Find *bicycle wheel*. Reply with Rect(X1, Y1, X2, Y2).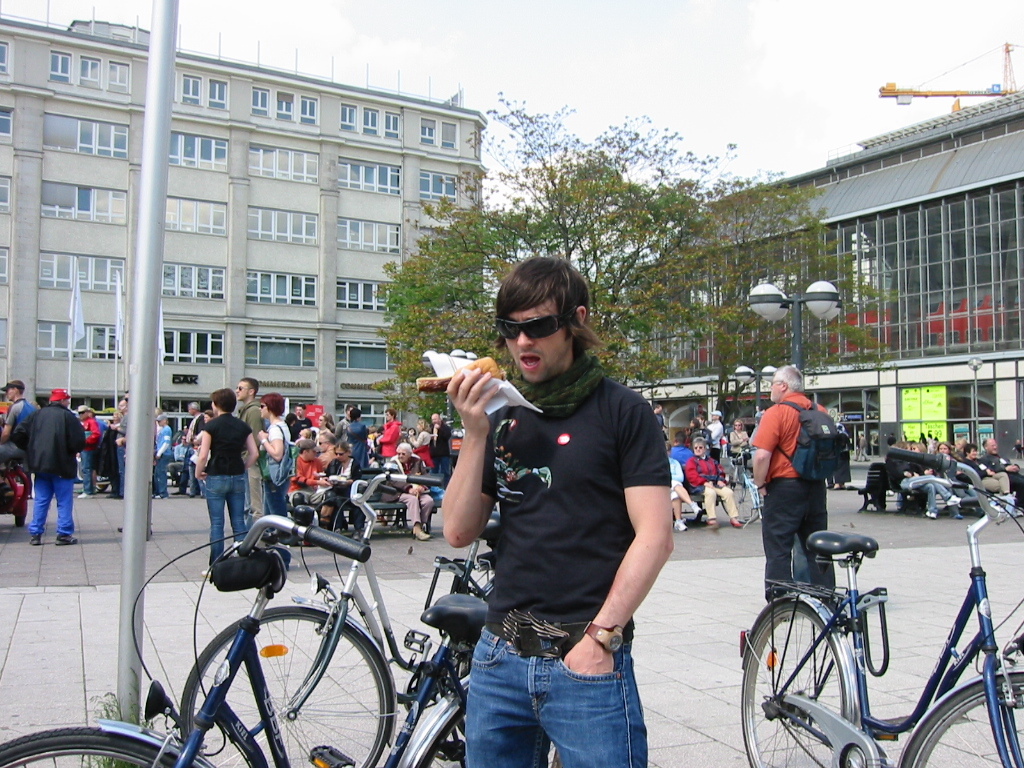
Rect(739, 599, 851, 767).
